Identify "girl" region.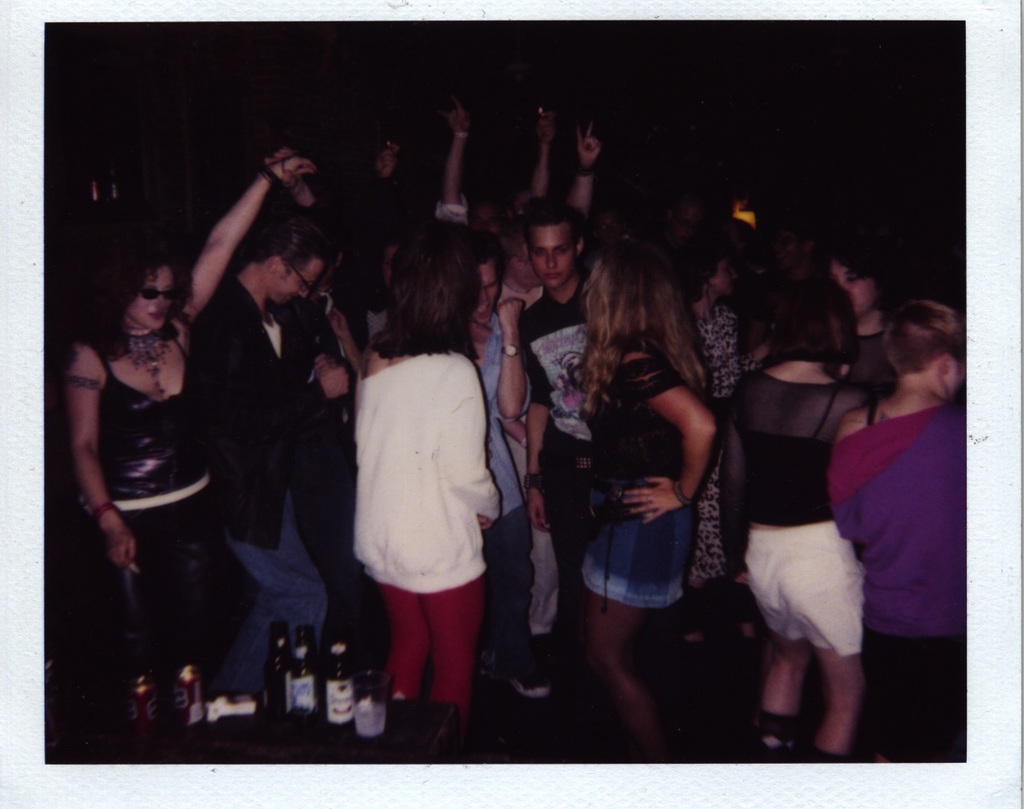
Region: rect(91, 256, 261, 749).
